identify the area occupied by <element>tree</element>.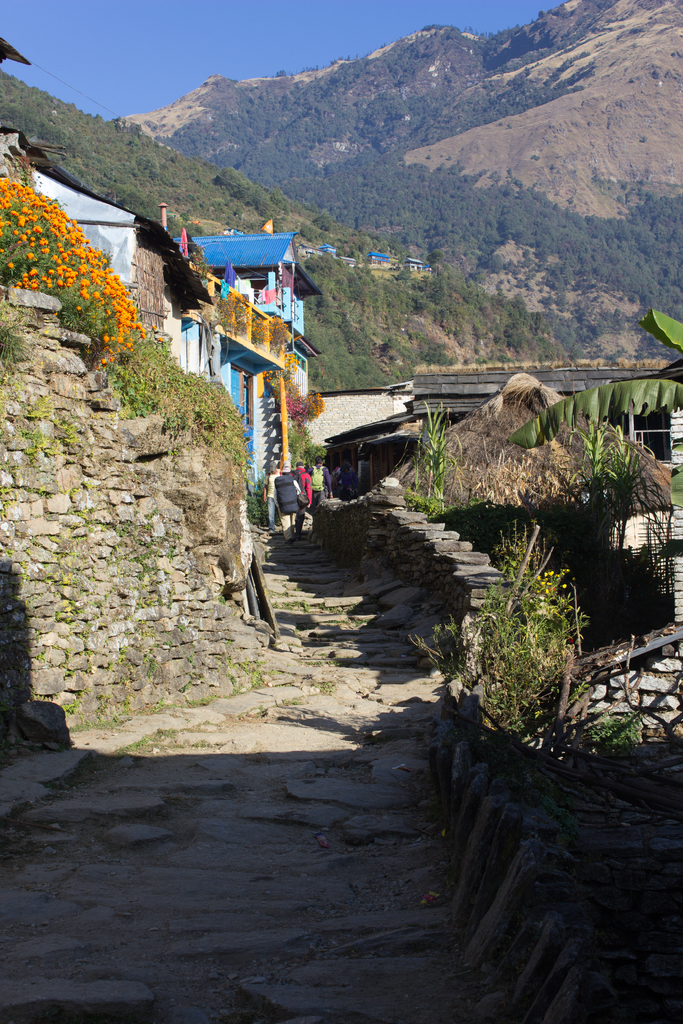
Area: rect(214, 171, 242, 196).
